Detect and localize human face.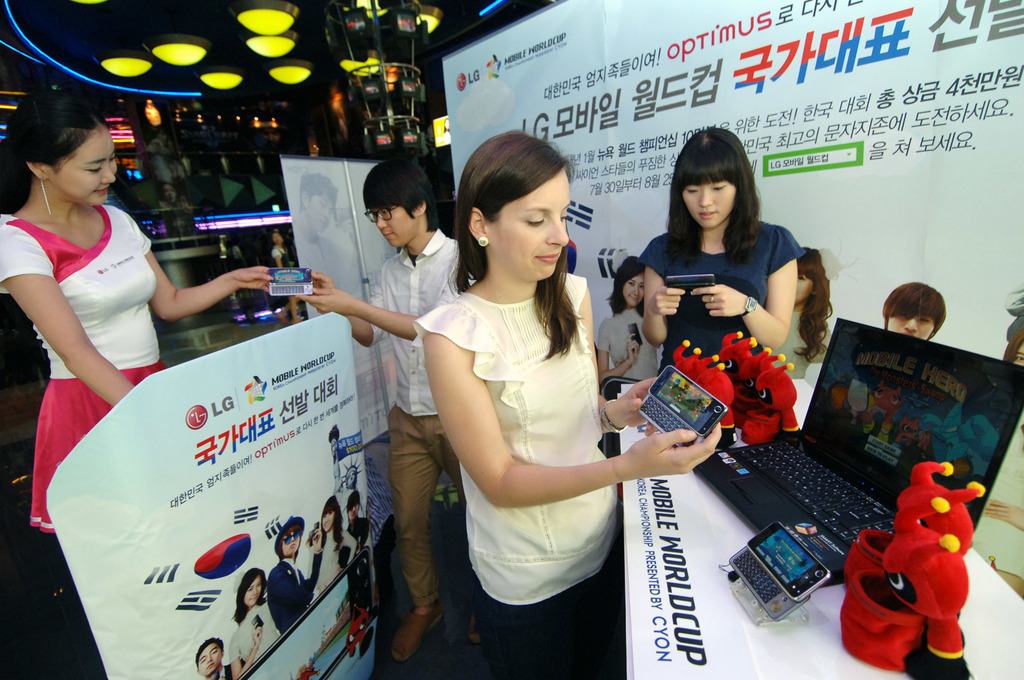
Localized at (321,515,337,531).
